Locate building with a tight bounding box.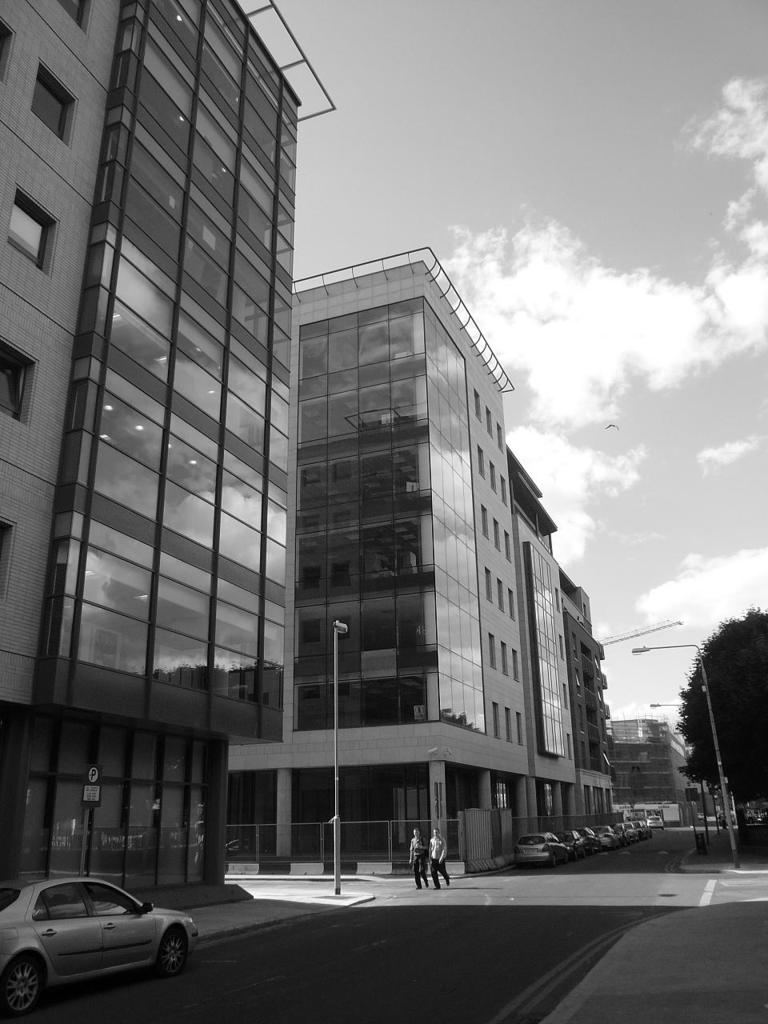
538,572,605,827.
